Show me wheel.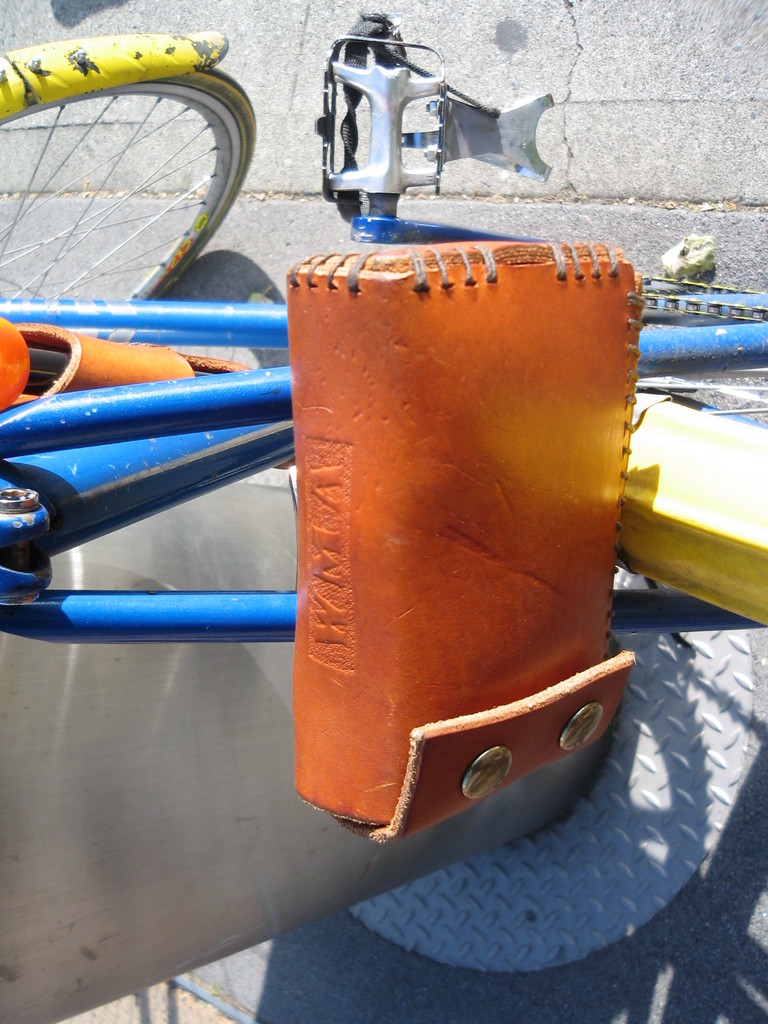
wheel is here: [x1=632, y1=357, x2=767, y2=433].
